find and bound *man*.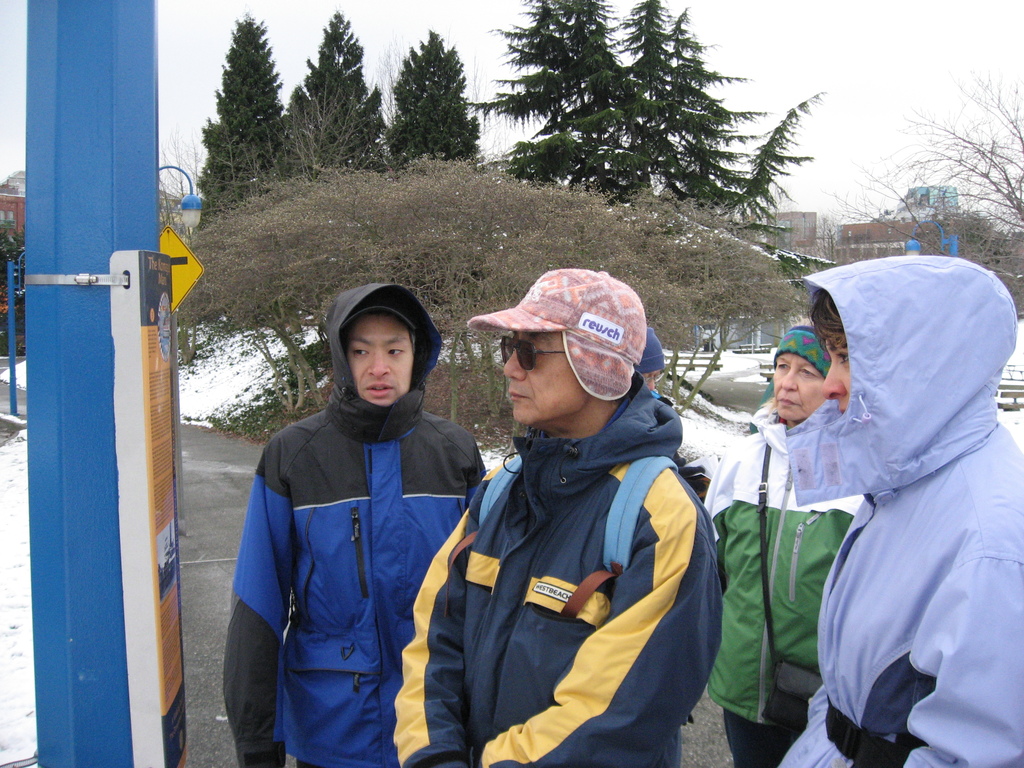
Bound: {"x1": 418, "y1": 262, "x2": 734, "y2": 765}.
